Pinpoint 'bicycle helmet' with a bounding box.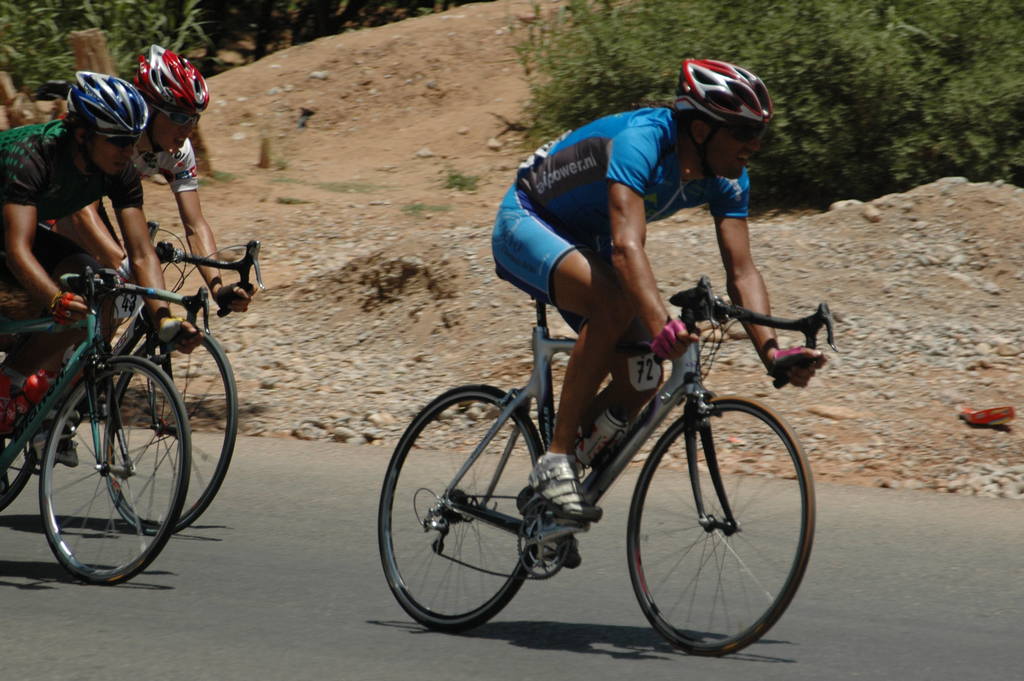
pyautogui.locateOnScreen(132, 38, 209, 112).
